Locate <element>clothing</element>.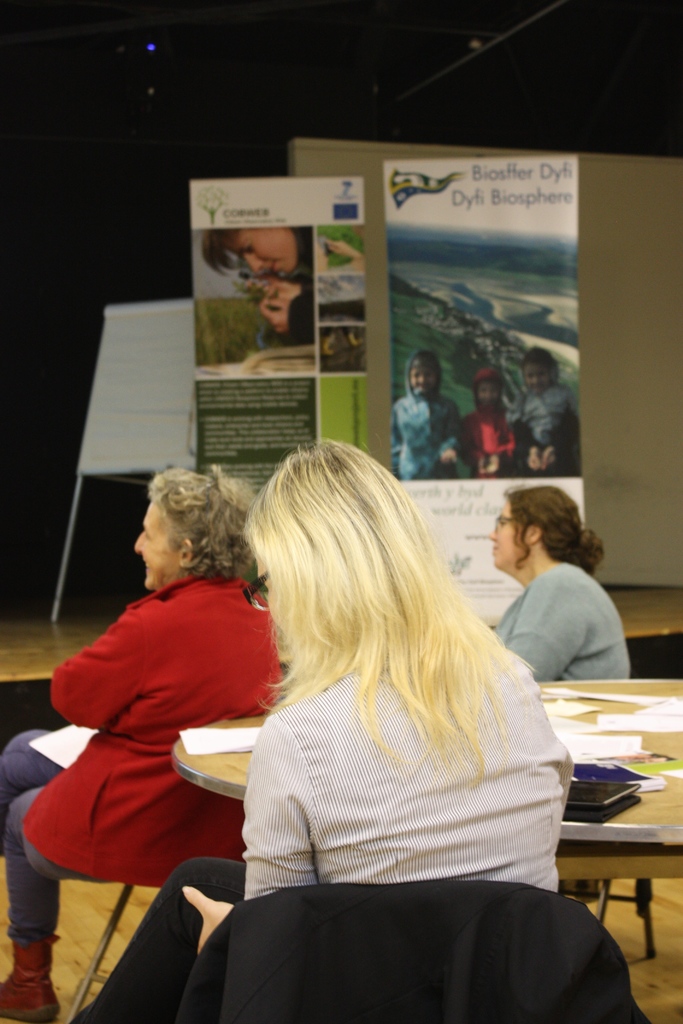
Bounding box: box=[497, 566, 641, 698].
